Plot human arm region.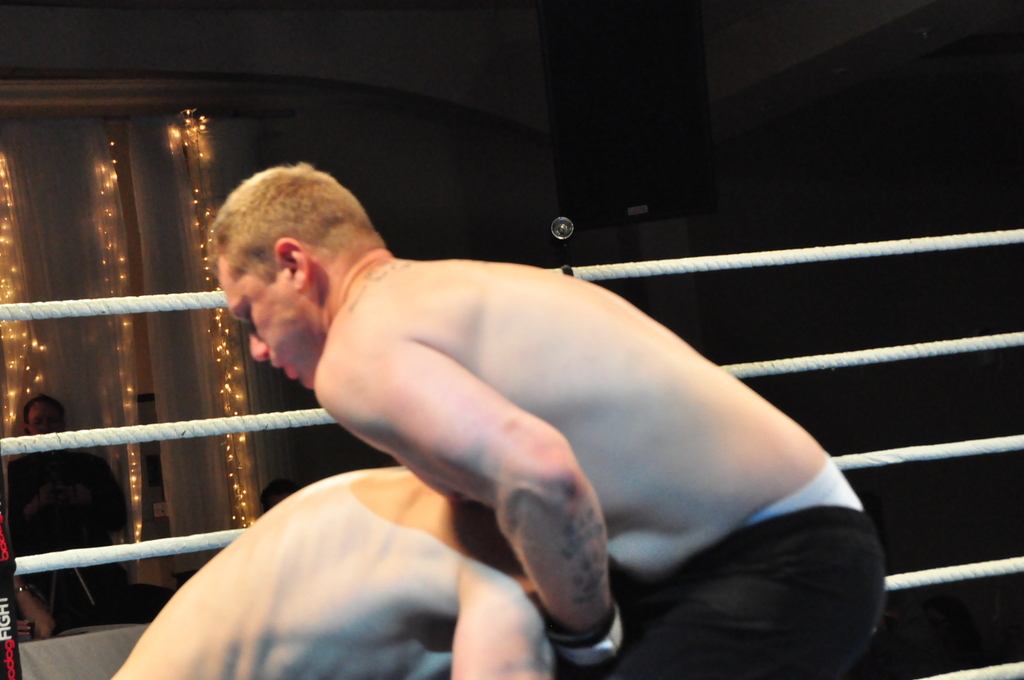
Plotted at 452:559:553:679.
